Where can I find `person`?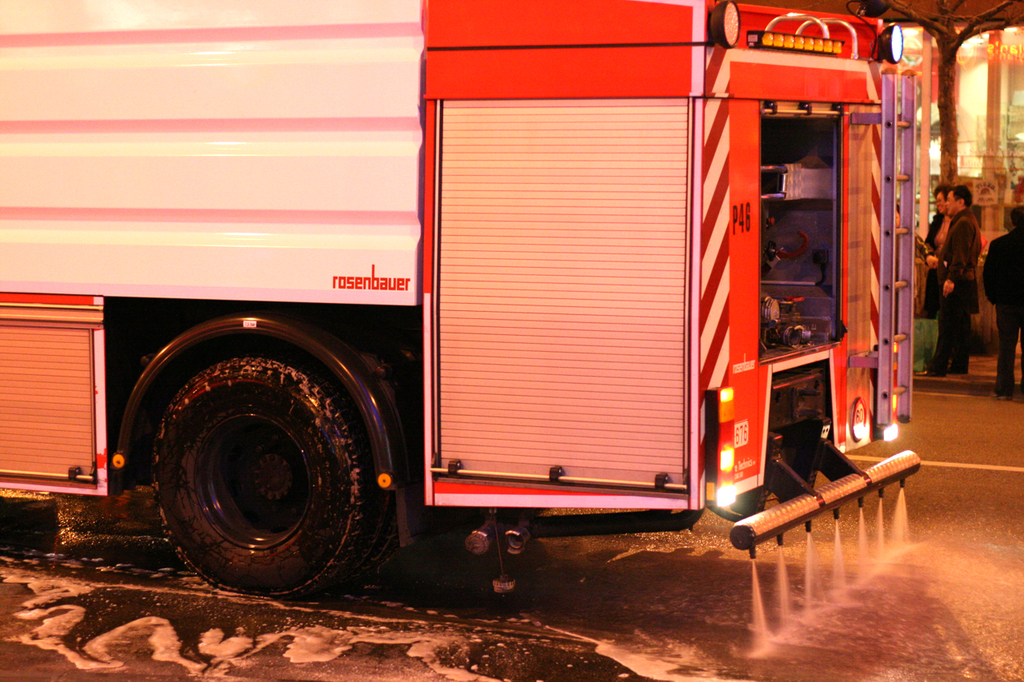
You can find it at detection(930, 162, 990, 359).
